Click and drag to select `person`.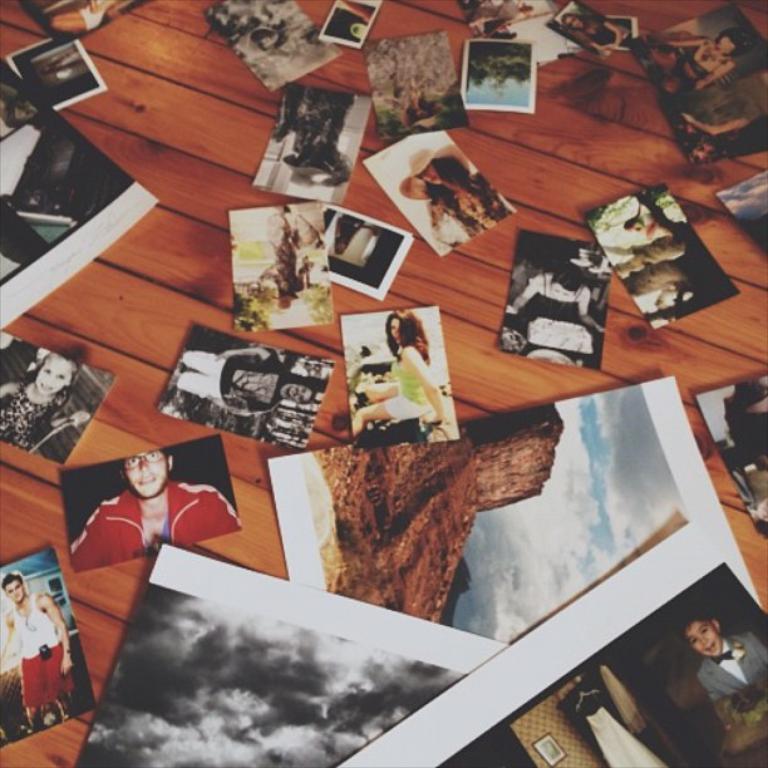
Selection: {"left": 262, "top": 205, "right": 317, "bottom": 316}.
